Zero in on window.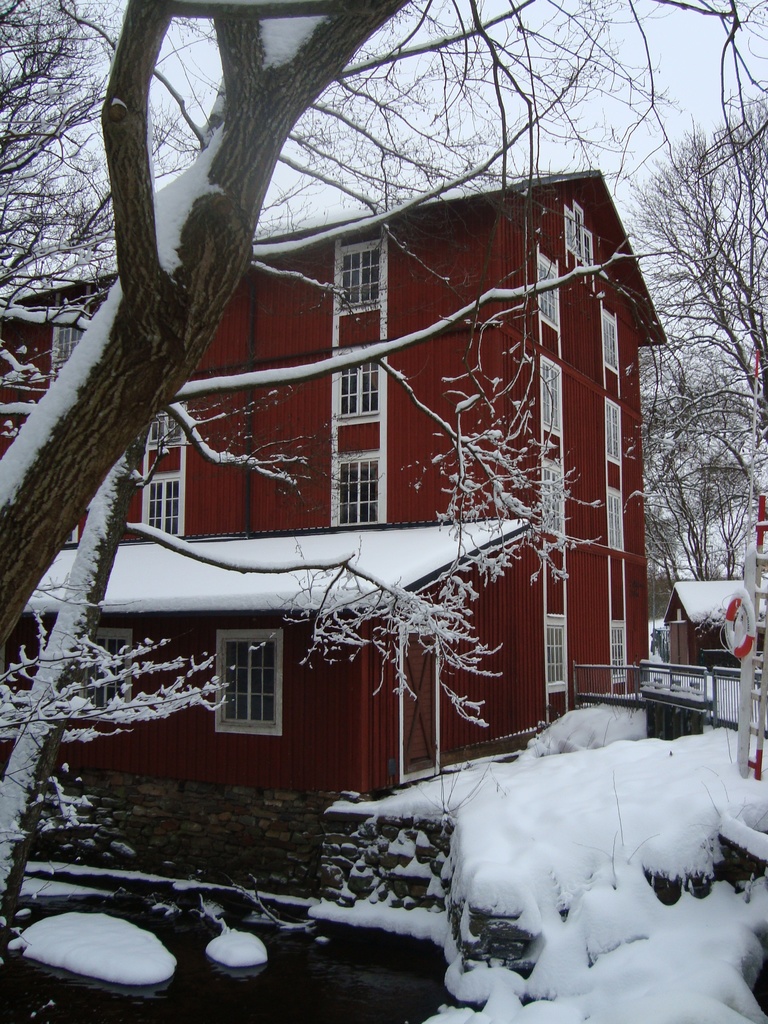
Zeroed in: (left=544, top=622, right=567, bottom=698).
